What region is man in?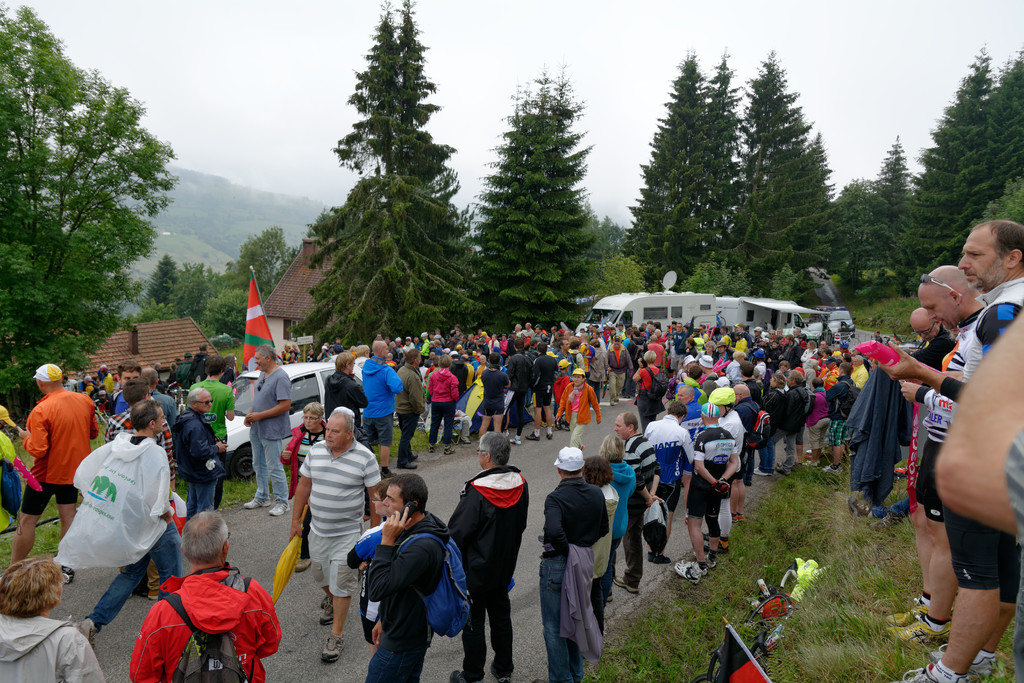
crop(820, 337, 828, 348).
